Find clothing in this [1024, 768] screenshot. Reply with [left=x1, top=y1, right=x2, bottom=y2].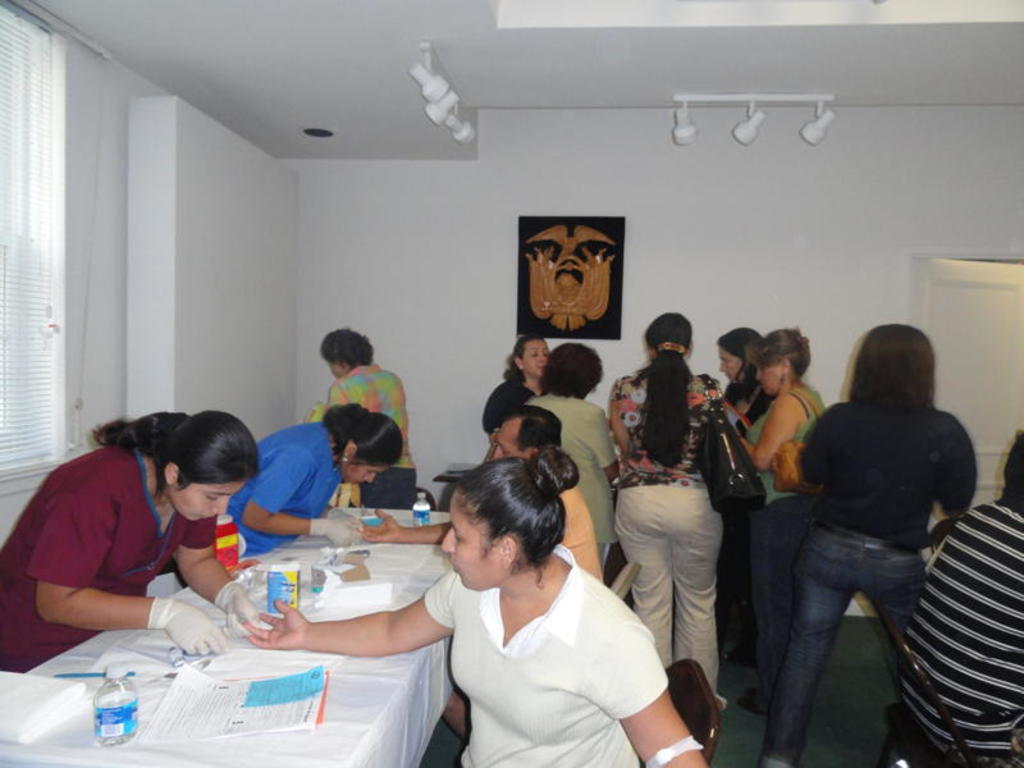
[left=484, top=372, right=535, bottom=429].
